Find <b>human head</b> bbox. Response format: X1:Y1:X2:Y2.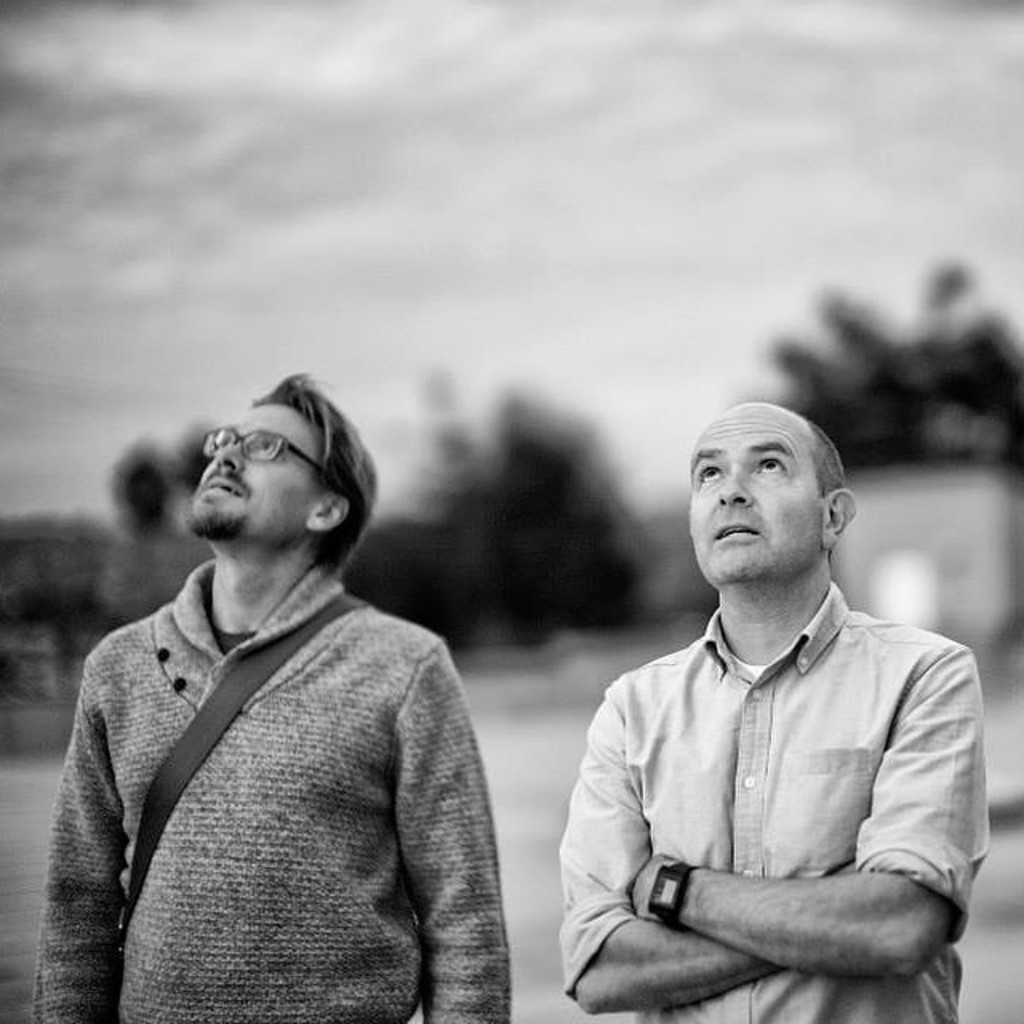
688:405:858:594.
